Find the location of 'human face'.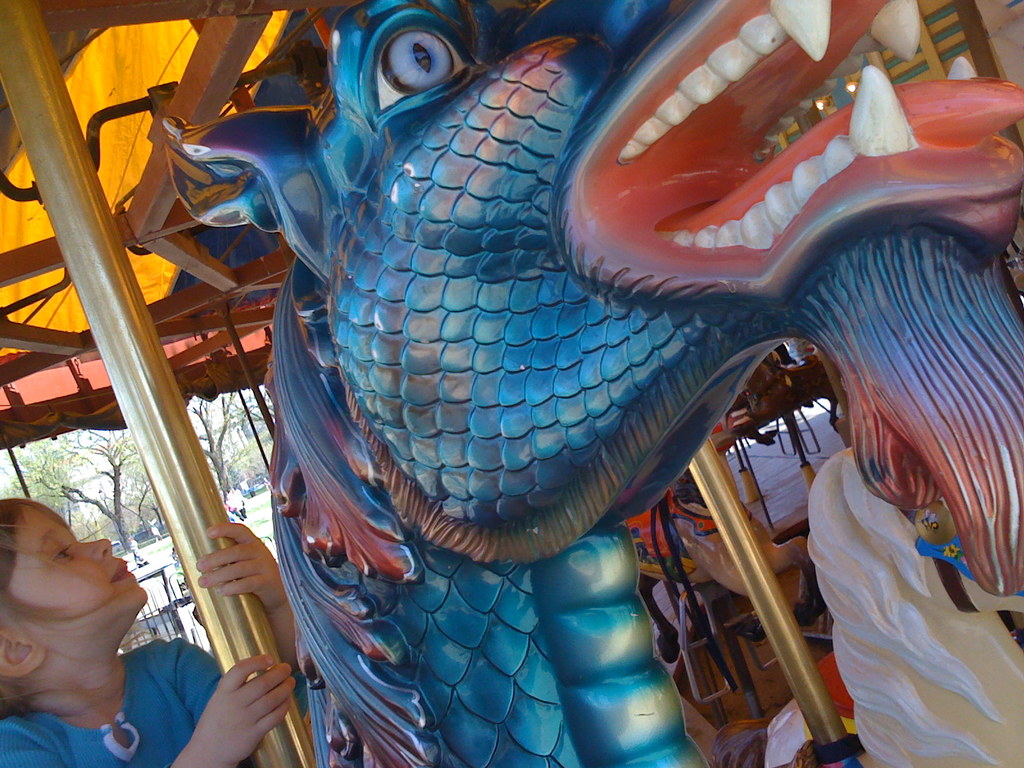
Location: detection(0, 491, 152, 674).
